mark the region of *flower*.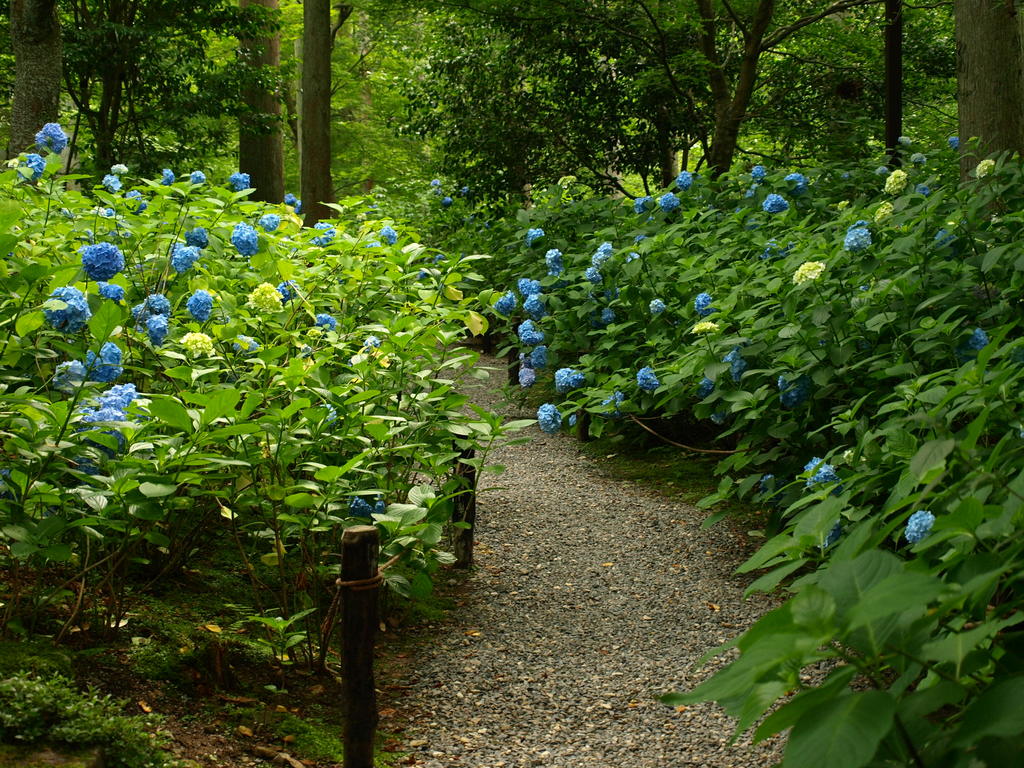
Region: [634,191,652,211].
